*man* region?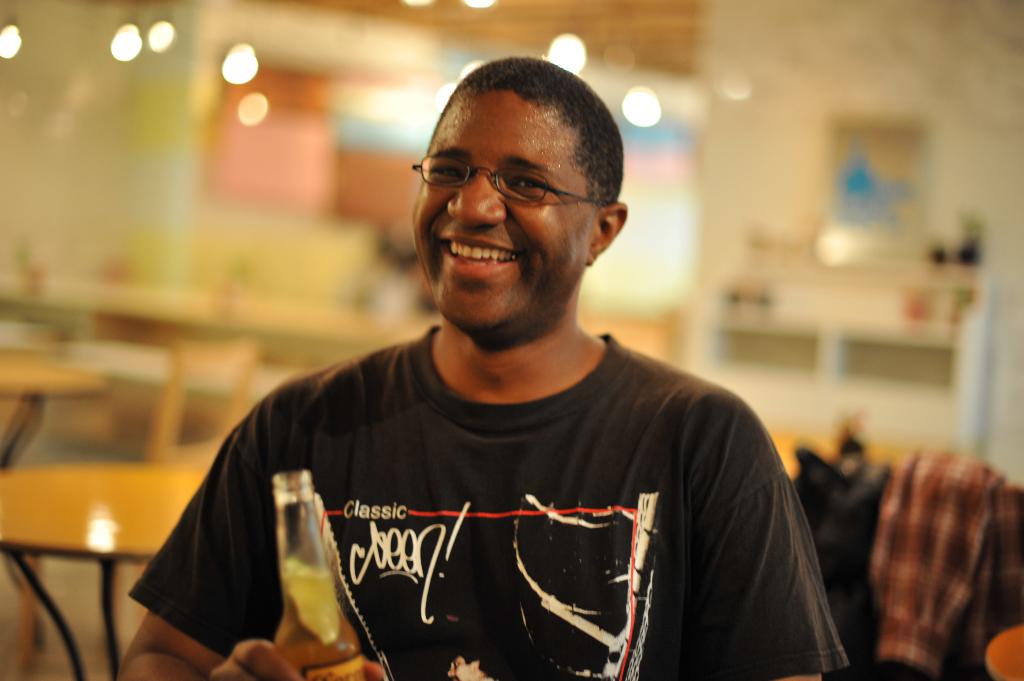
detection(145, 50, 842, 672)
